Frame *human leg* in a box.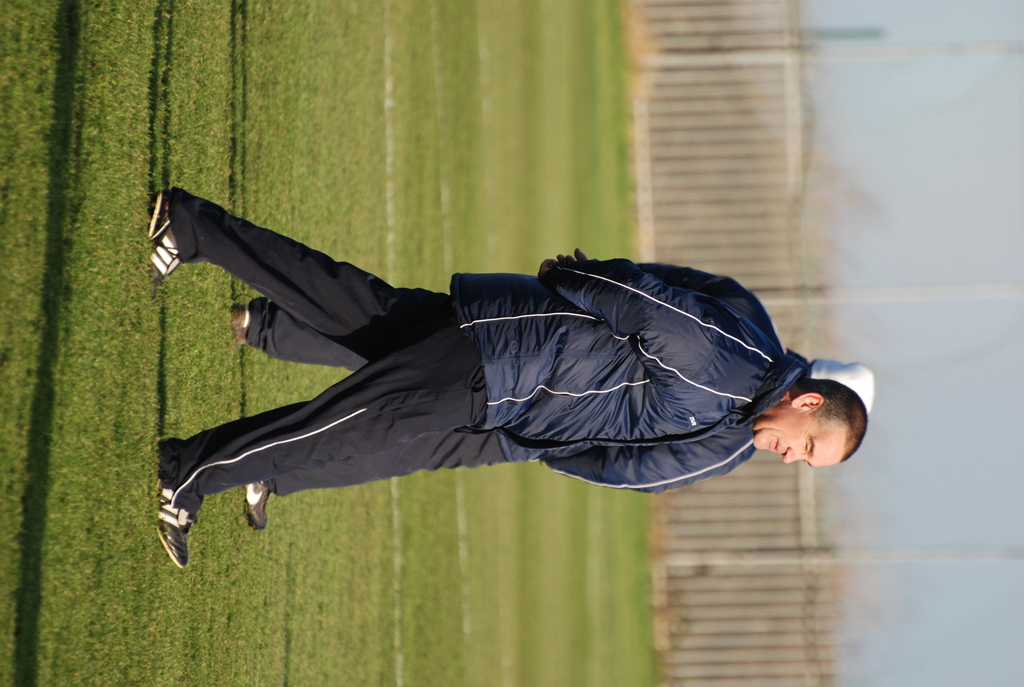
box=[155, 362, 488, 568].
